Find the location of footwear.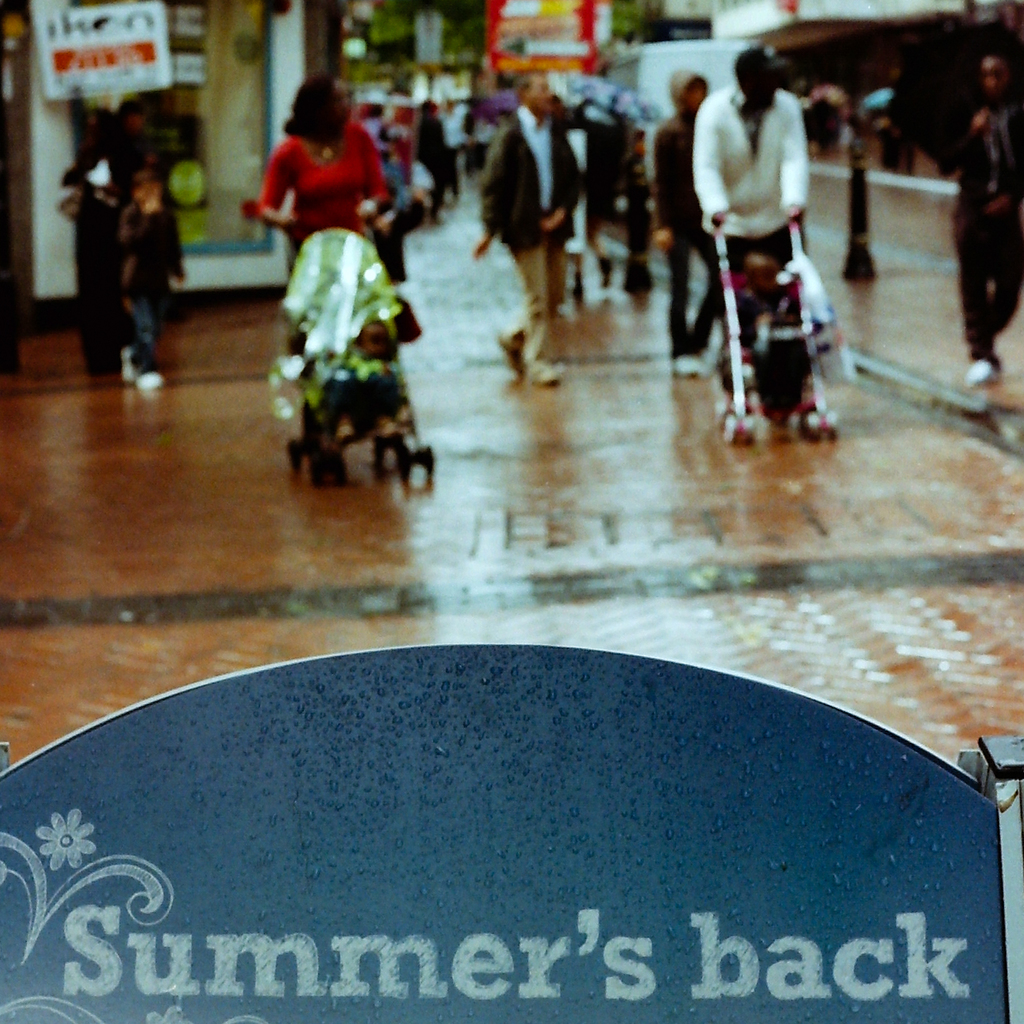
Location: bbox(964, 362, 1000, 388).
